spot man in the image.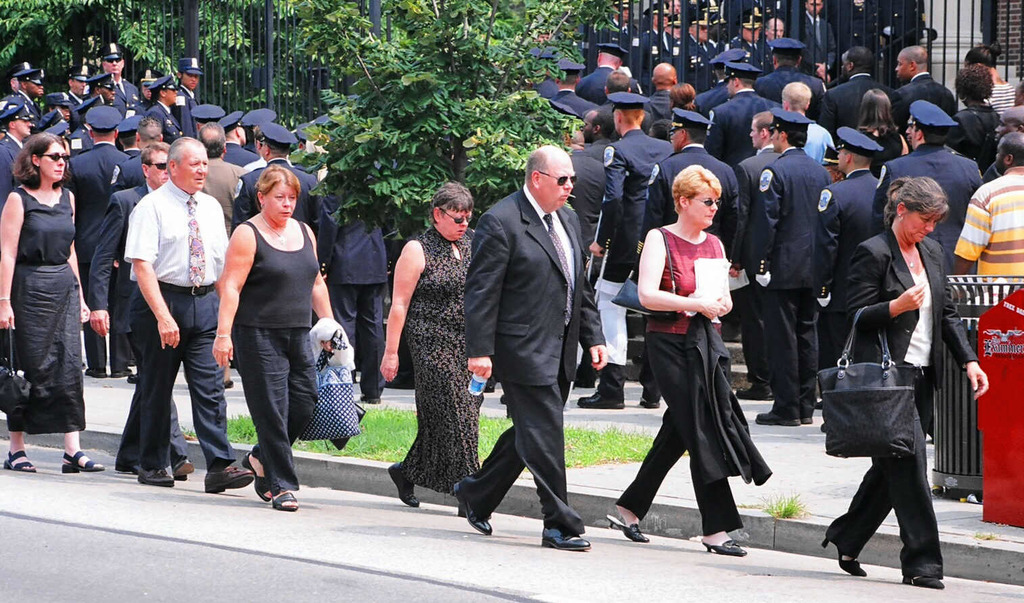
man found at [455,145,607,550].
